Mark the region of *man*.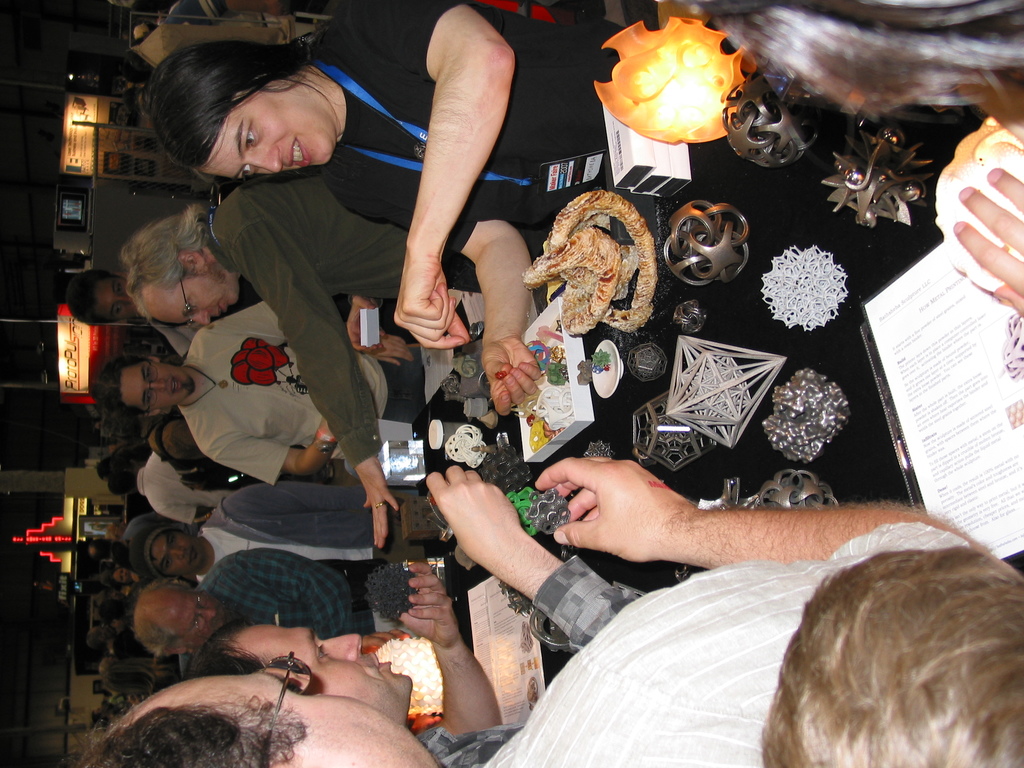
Region: box=[118, 173, 461, 552].
